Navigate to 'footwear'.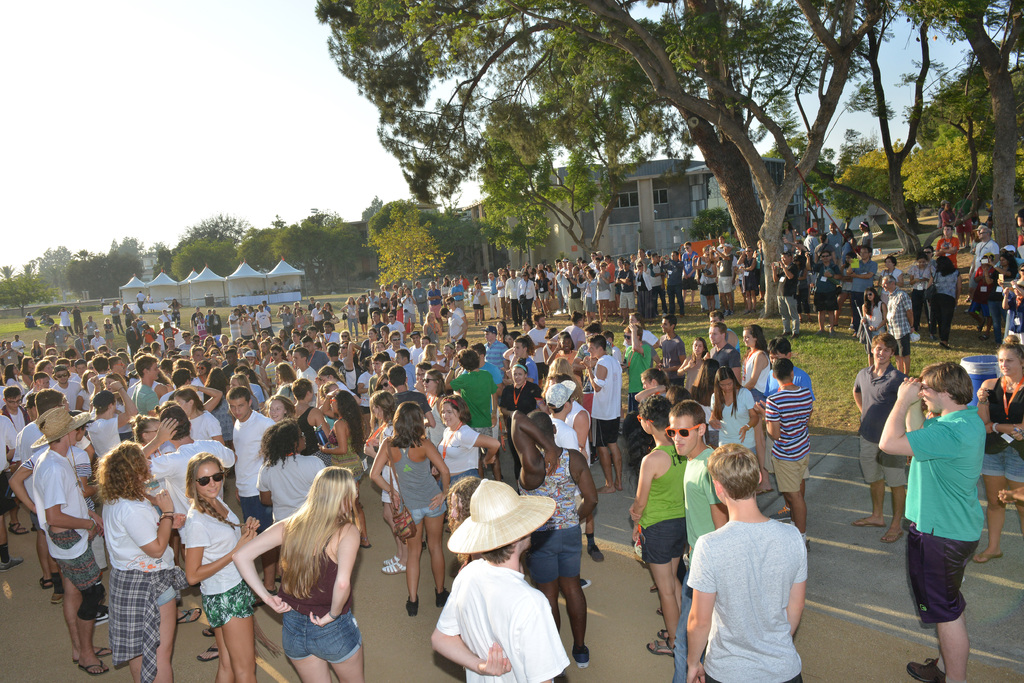
Navigation target: (x1=92, y1=605, x2=109, y2=627).
